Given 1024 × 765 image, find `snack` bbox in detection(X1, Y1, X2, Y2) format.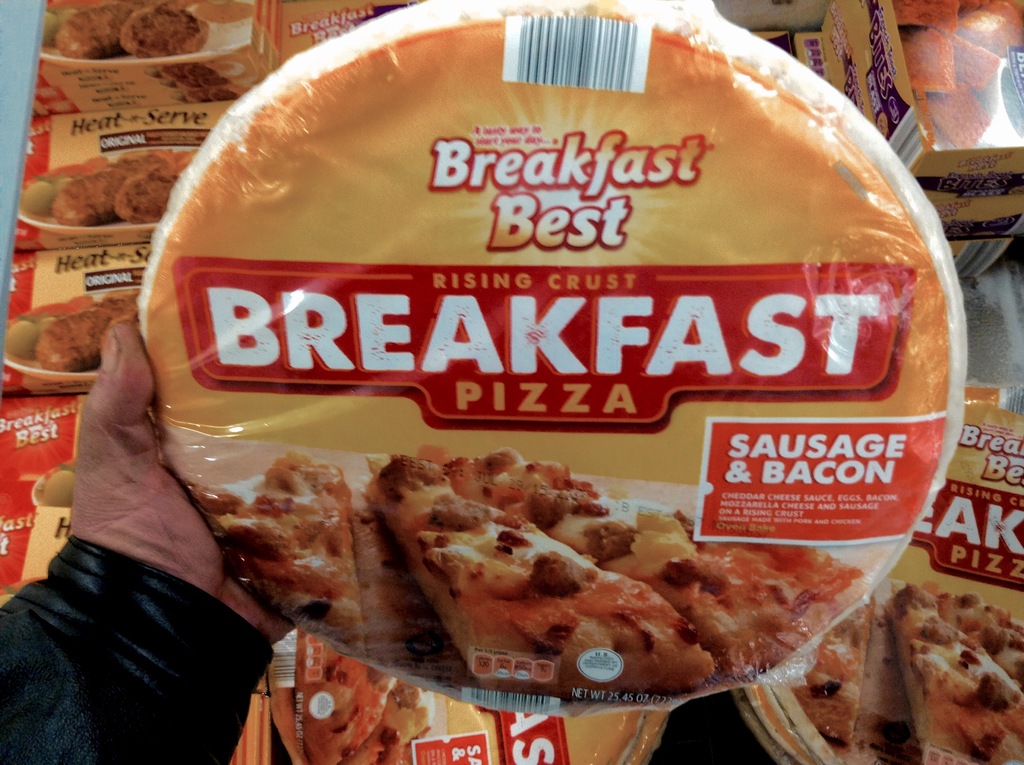
detection(116, 3, 207, 56).
